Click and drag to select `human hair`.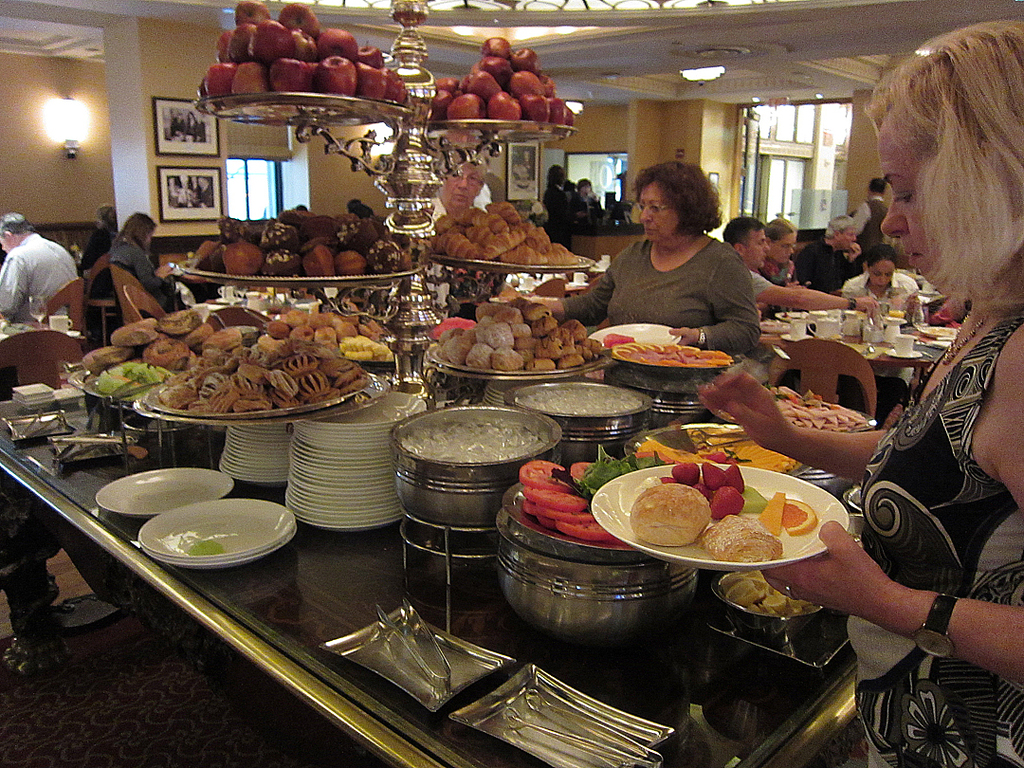
Selection: left=345, top=198, right=358, bottom=214.
